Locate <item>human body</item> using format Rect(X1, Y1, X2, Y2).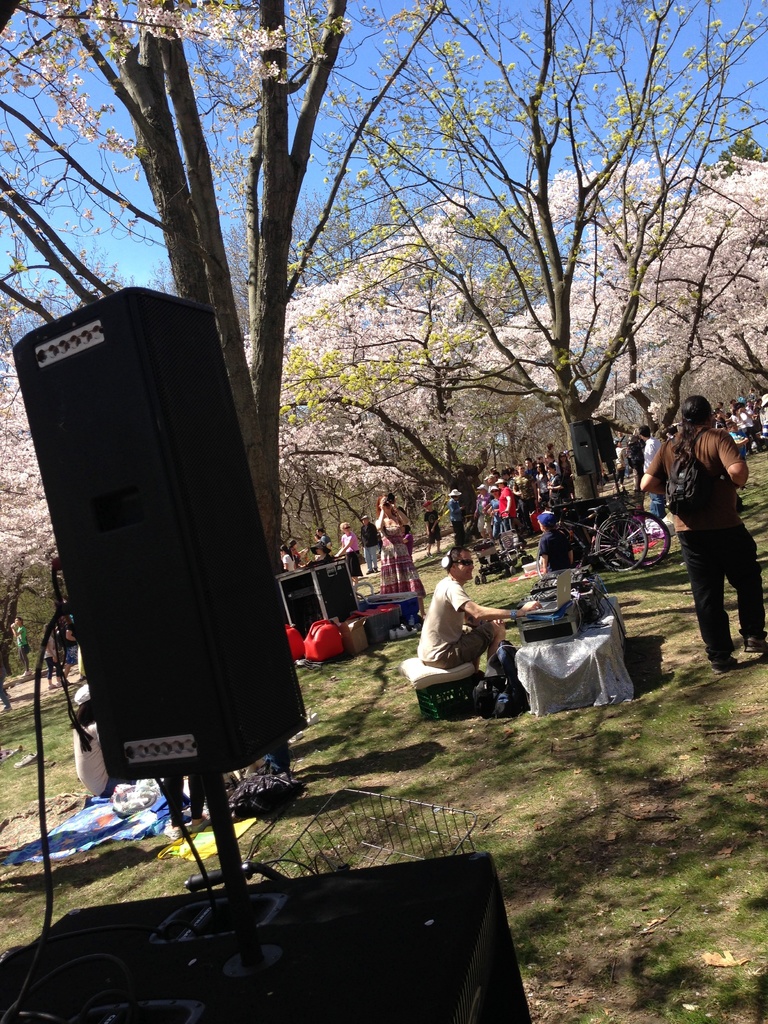
Rect(611, 443, 628, 490).
